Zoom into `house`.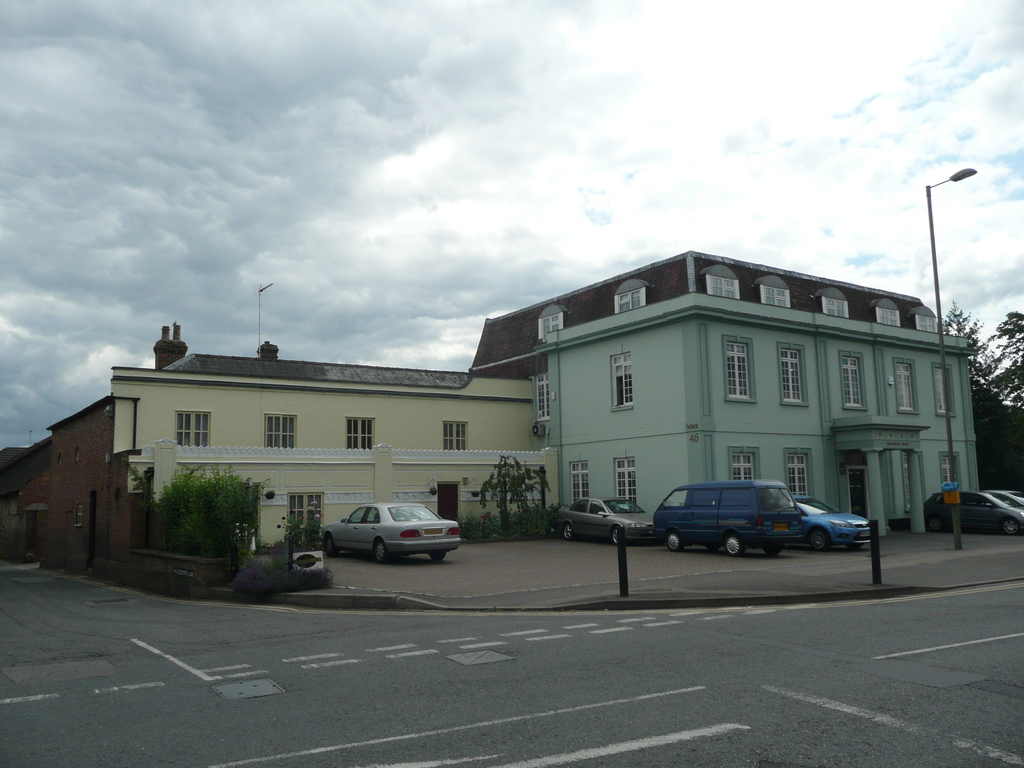
Zoom target: (0, 249, 691, 560).
